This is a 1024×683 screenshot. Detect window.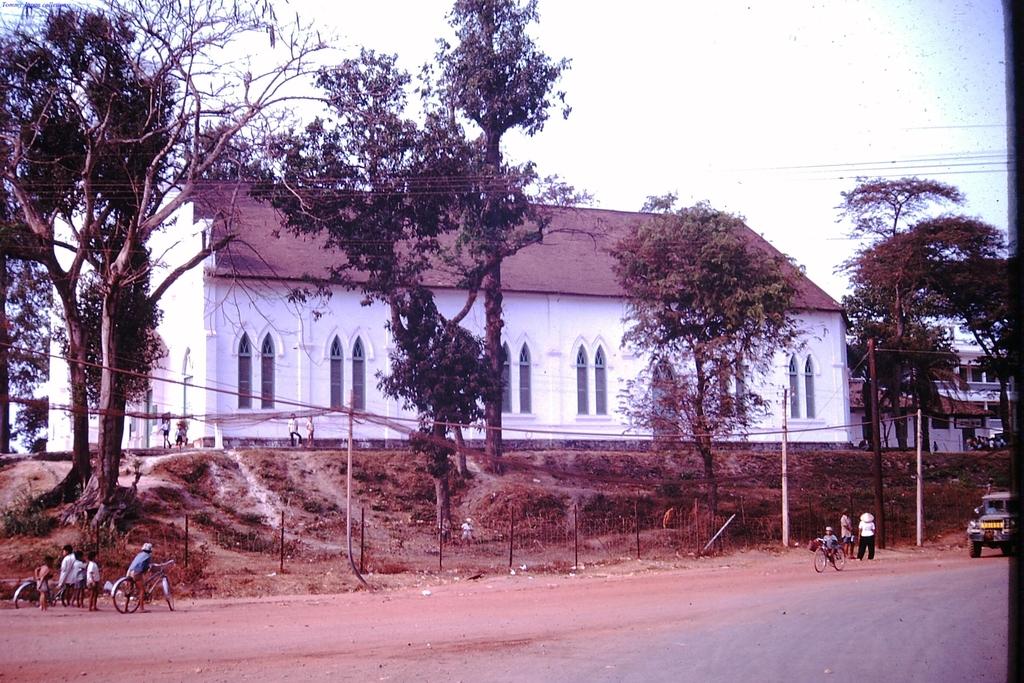
pyautogui.locateOnScreen(790, 355, 803, 418).
